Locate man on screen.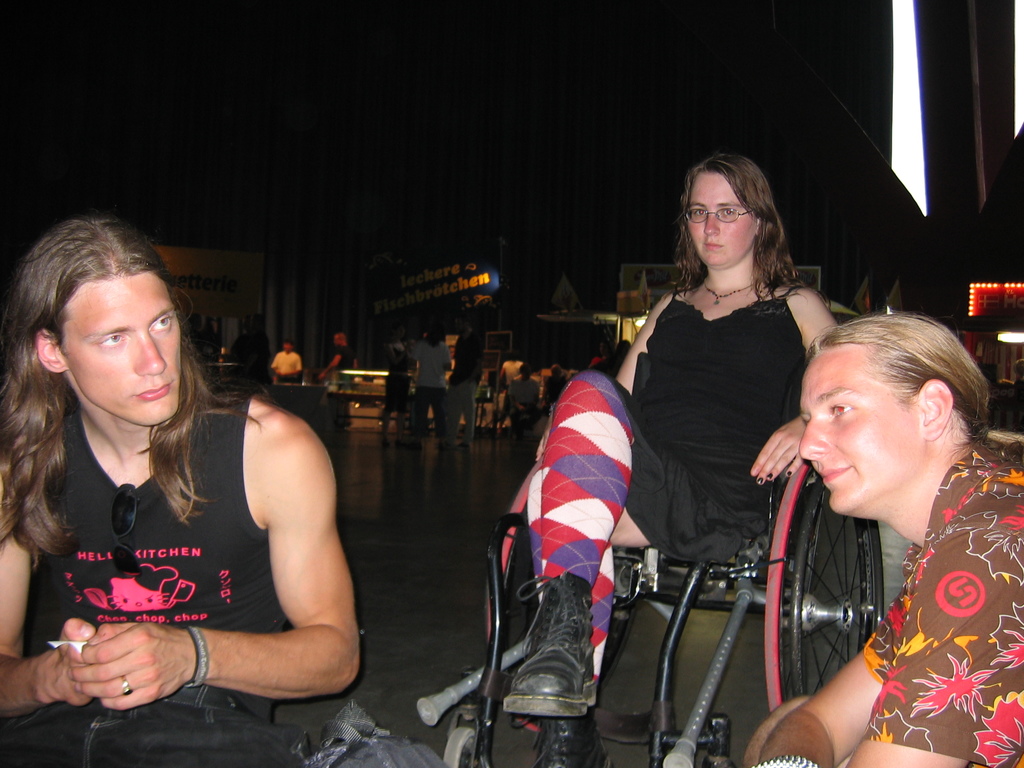
On screen at <region>316, 332, 357, 426</region>.
